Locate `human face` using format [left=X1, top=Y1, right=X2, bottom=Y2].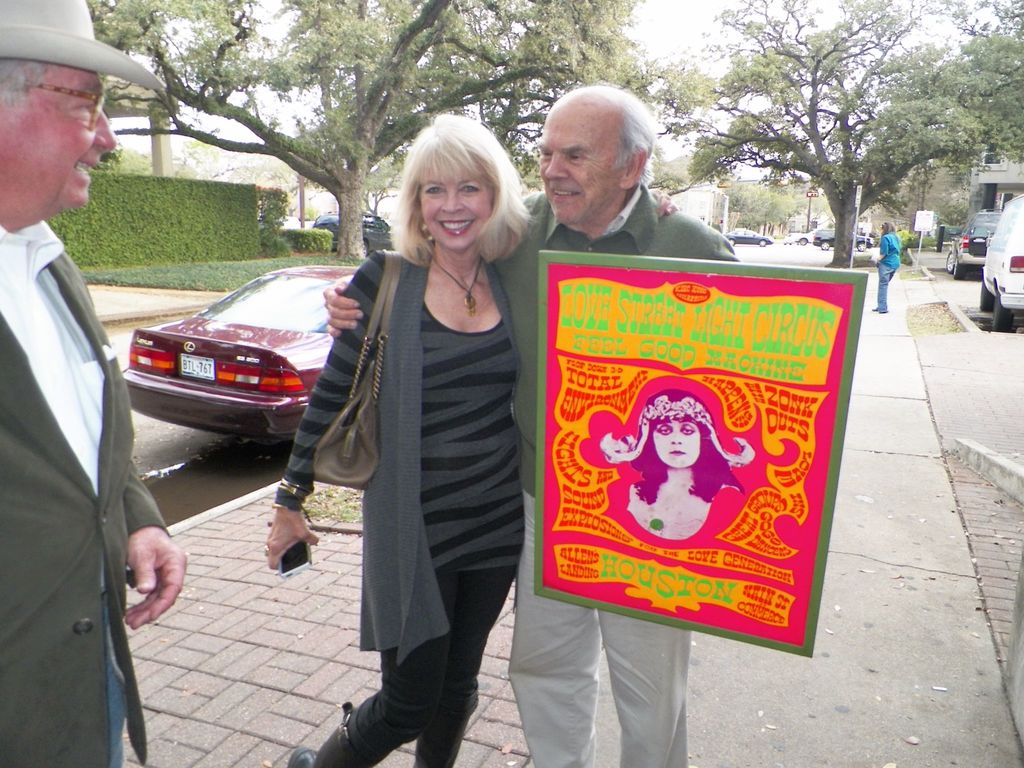
[left=1, top=63, right=114, bottom=216].
